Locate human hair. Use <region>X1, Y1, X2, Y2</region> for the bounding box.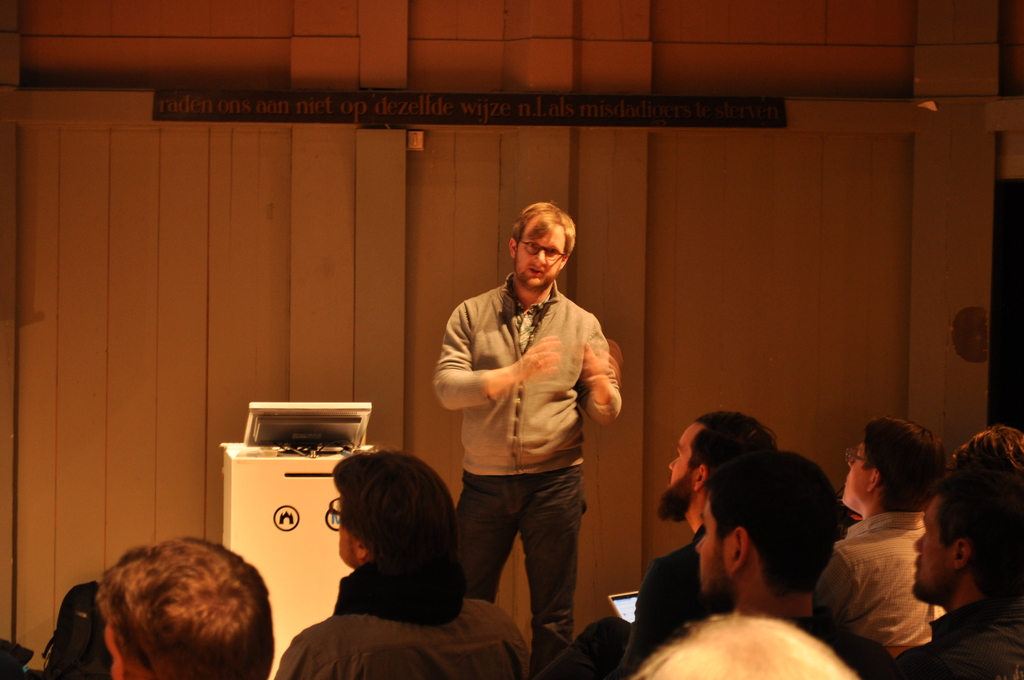
<region>511, 200, 576, 264</region>.
